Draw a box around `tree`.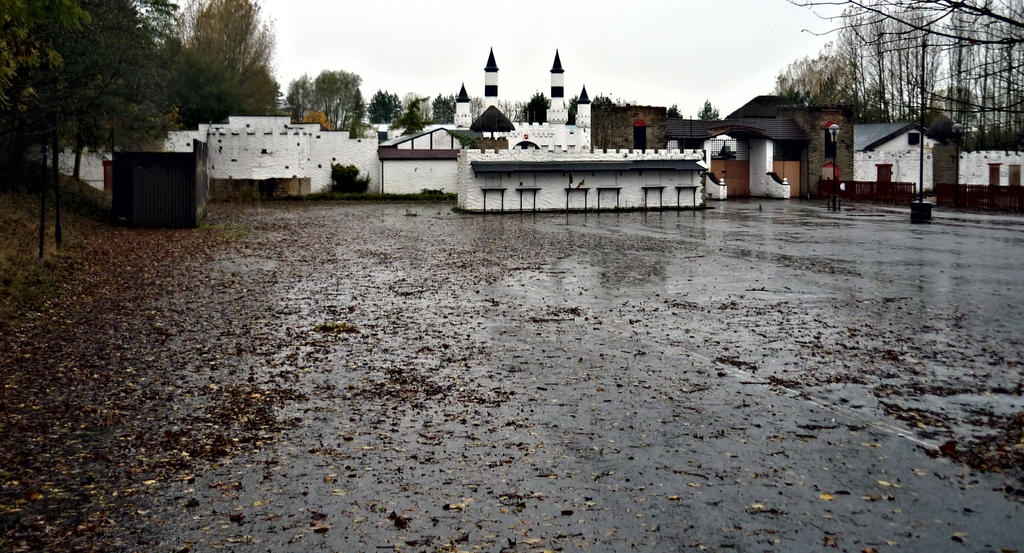
bbox=[694, 92, 720, 123].
